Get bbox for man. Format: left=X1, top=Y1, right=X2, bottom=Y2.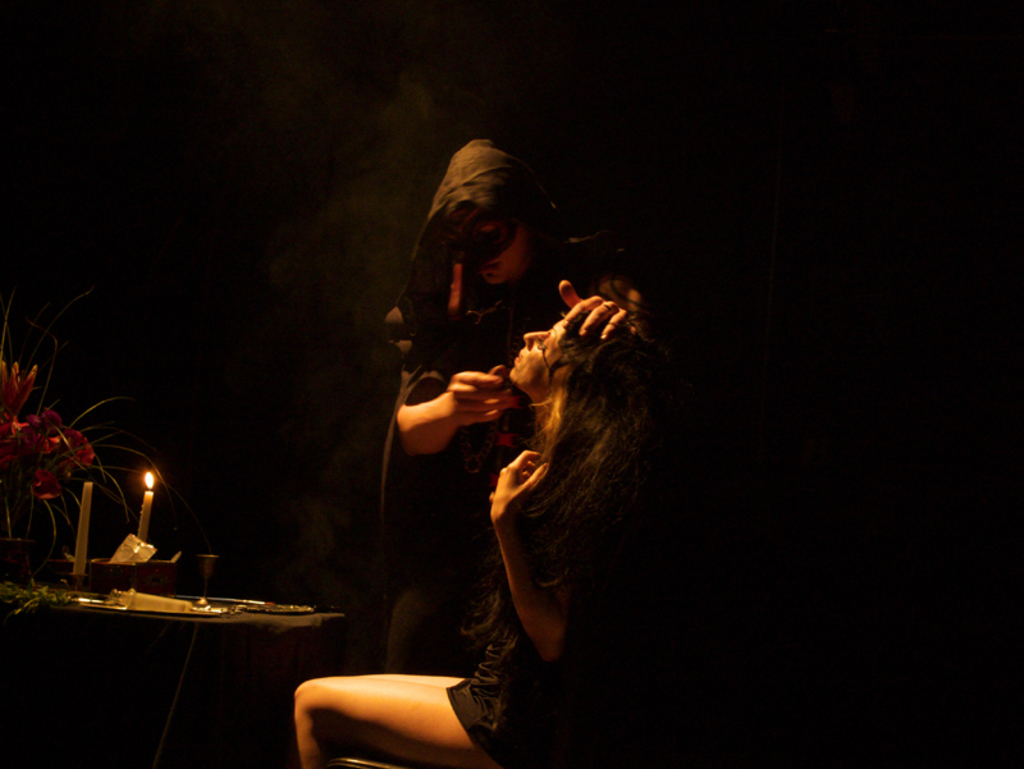
left=372, top=136, right=649, bottom=676.
